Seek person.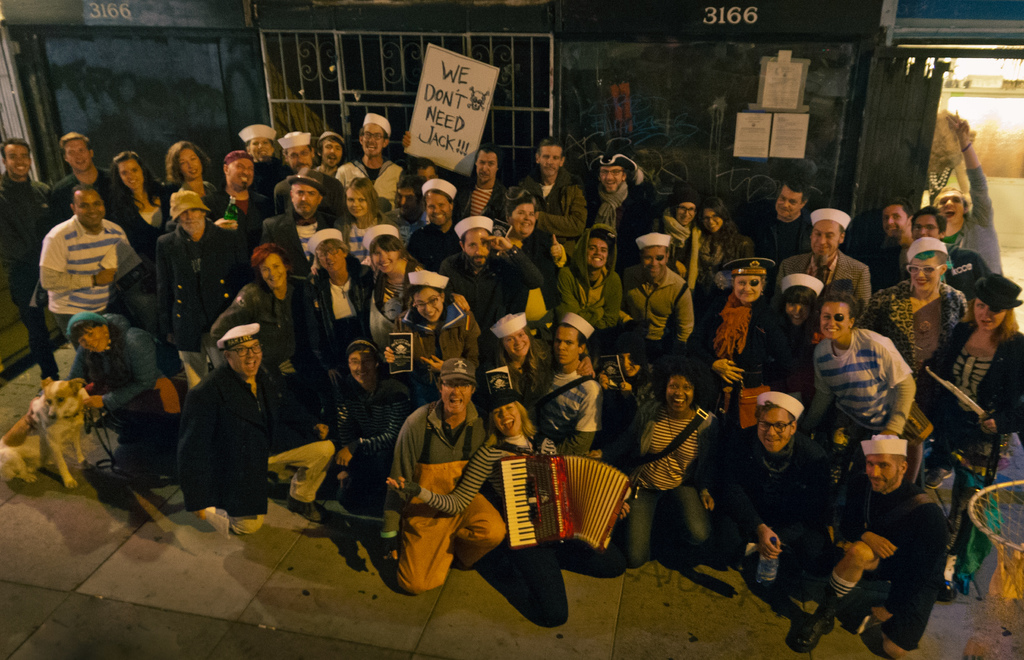
bbox(442, 215, 557, 380).
